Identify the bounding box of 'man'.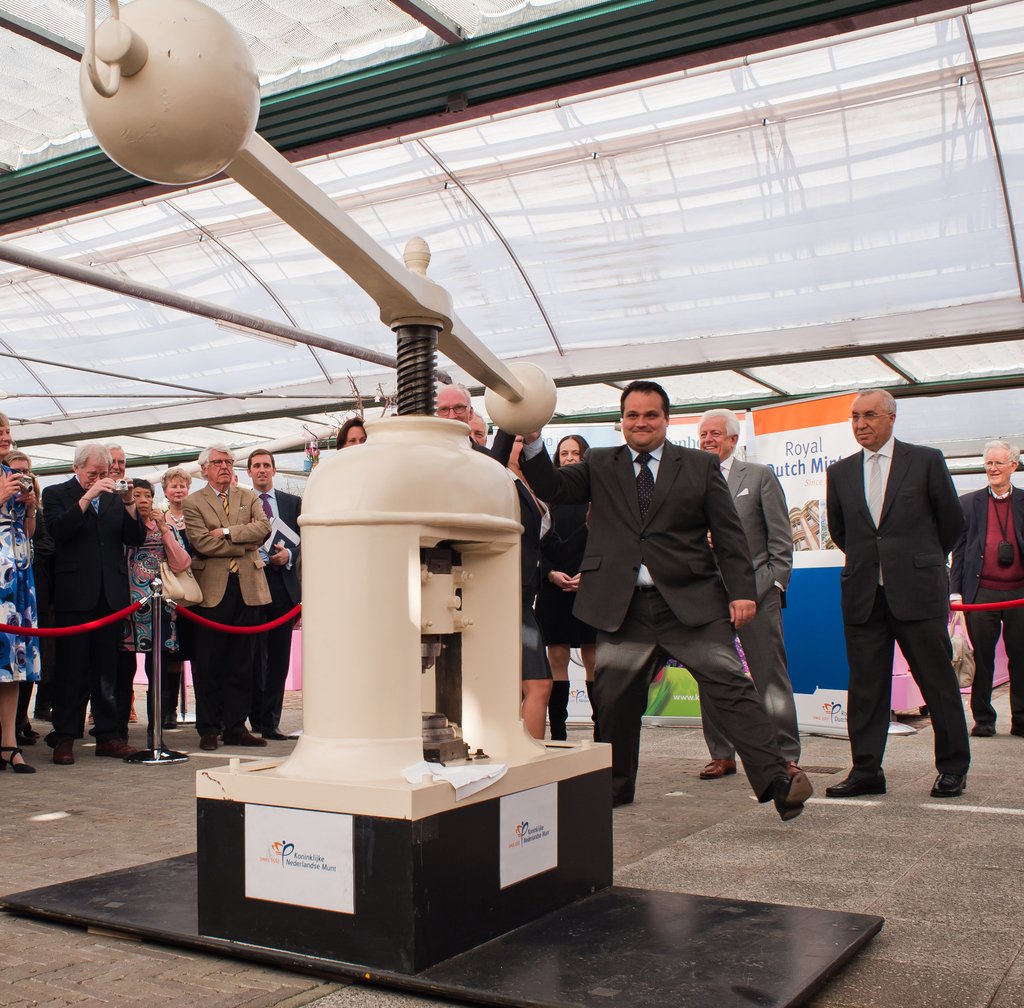
(left=820, top=381, right=978, bottom=794).
